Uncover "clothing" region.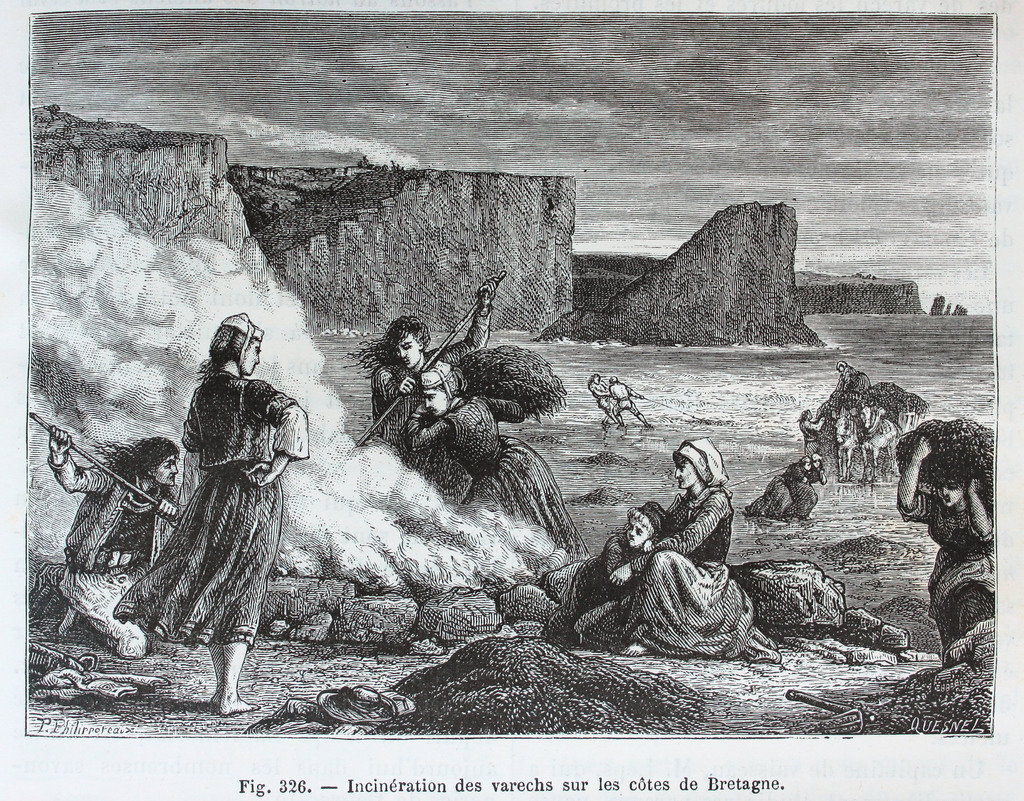
Uncovered: x1=363 y1=318 x2=490 y2=442.
